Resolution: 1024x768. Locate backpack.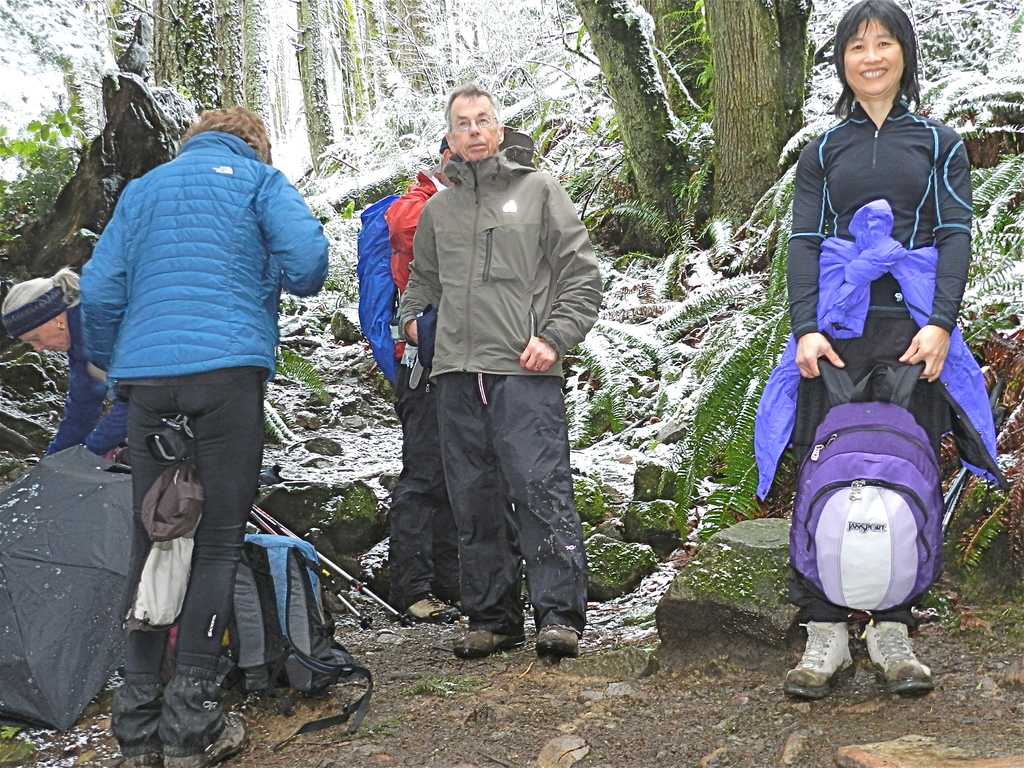
l=204, t=533, r=371, b=737.
